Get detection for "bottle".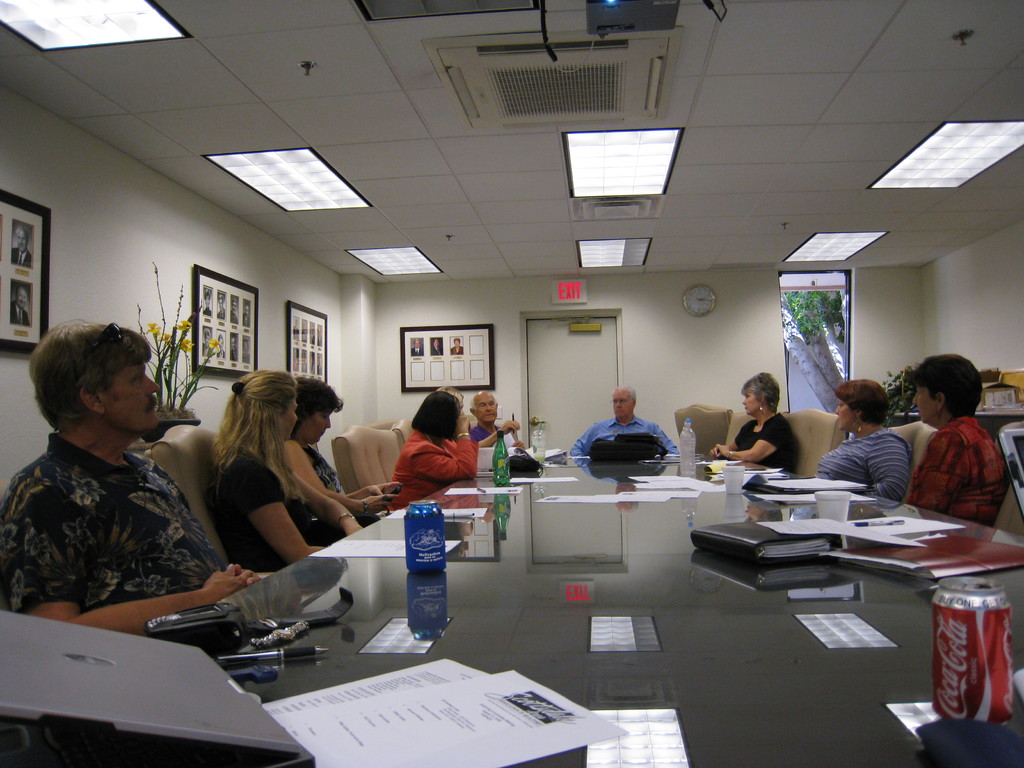
Detection: BBox(492, 428, 510, 488).
